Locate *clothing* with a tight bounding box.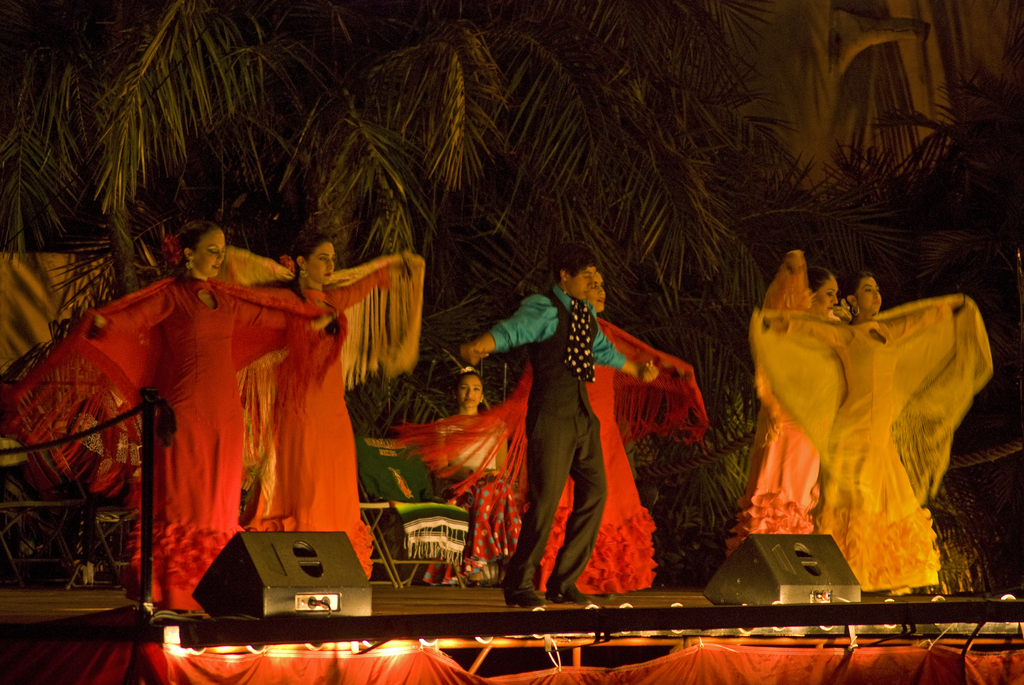
left=751, top=296, right=993, bottom=602.
